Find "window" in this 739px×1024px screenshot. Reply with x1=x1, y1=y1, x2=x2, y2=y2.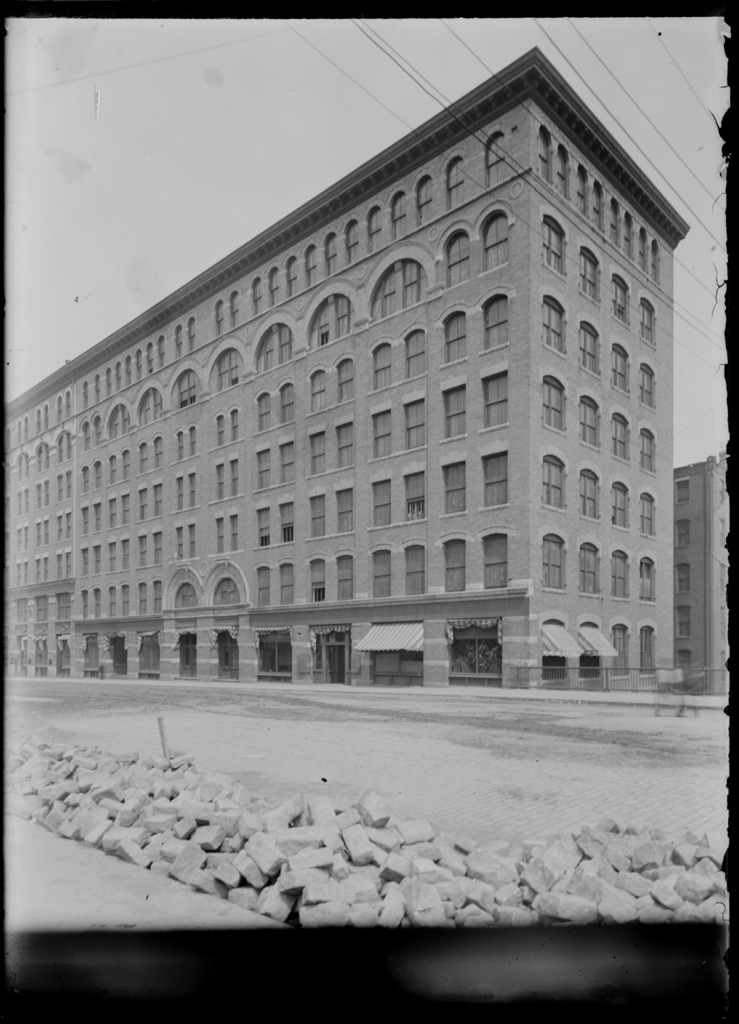
x1=287, y1=260, x2=306, y2=294.
